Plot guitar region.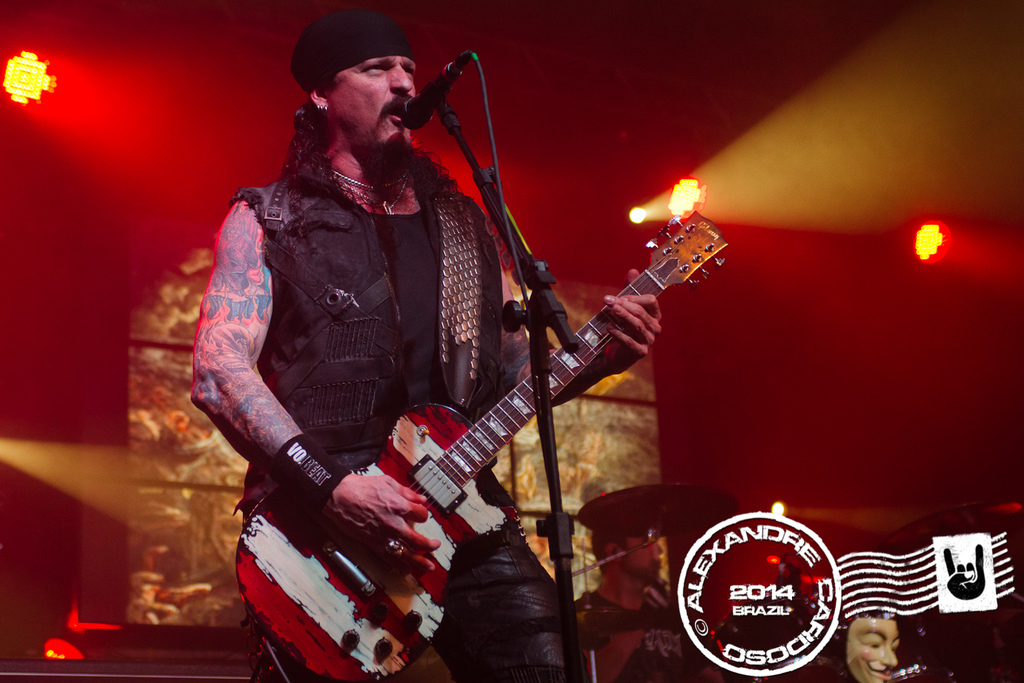
Plotted at 283/201/732/629.
